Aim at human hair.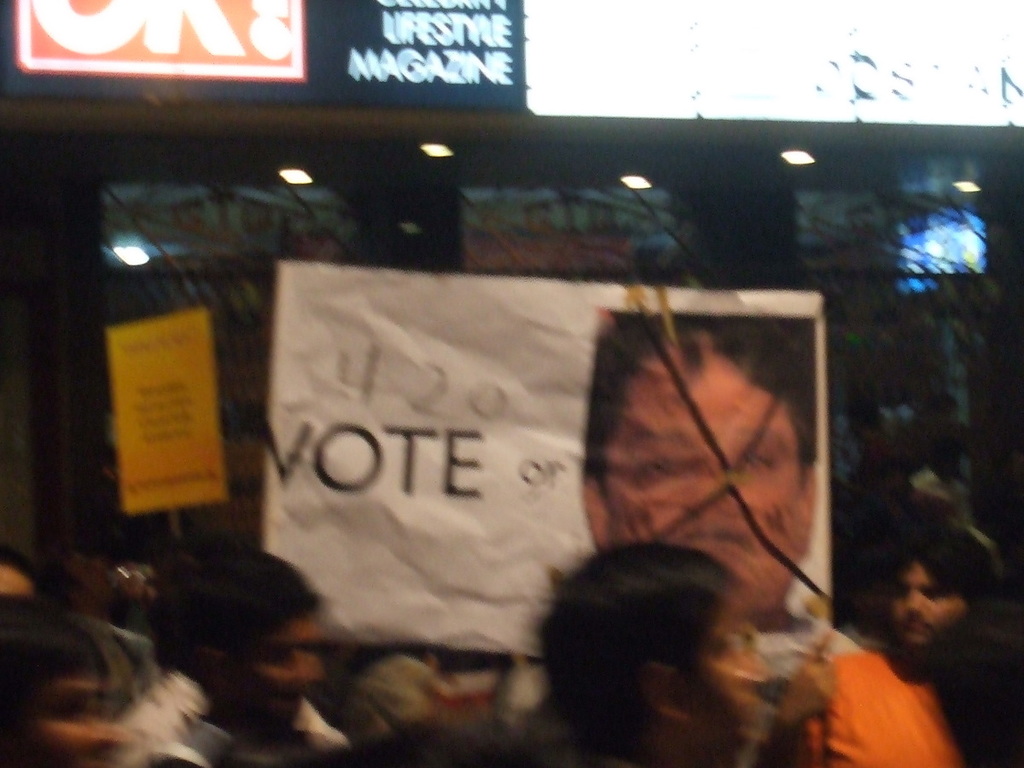
Aimed at (928,595,1023,767).
